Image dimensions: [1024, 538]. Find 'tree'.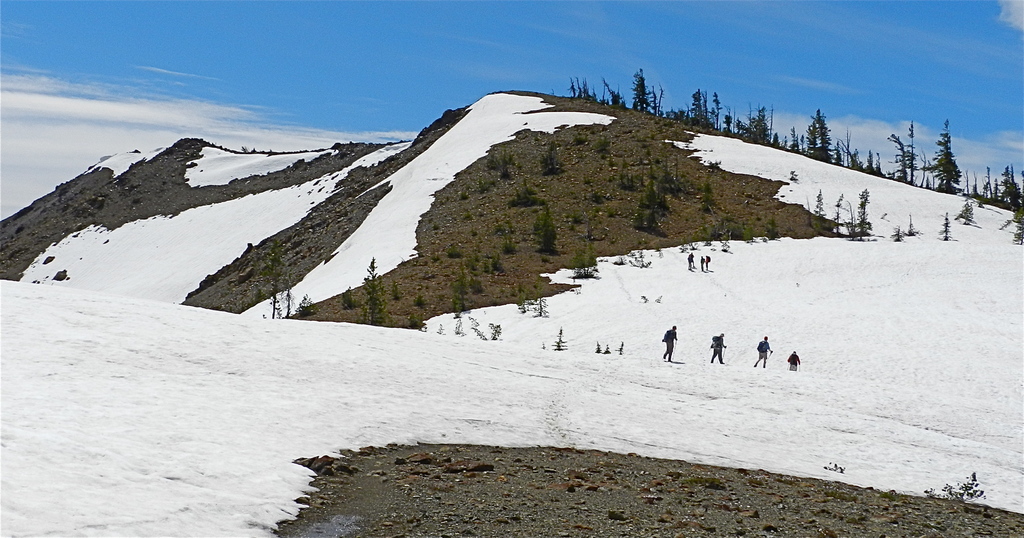
BBox(351, 252, 391, 331).
